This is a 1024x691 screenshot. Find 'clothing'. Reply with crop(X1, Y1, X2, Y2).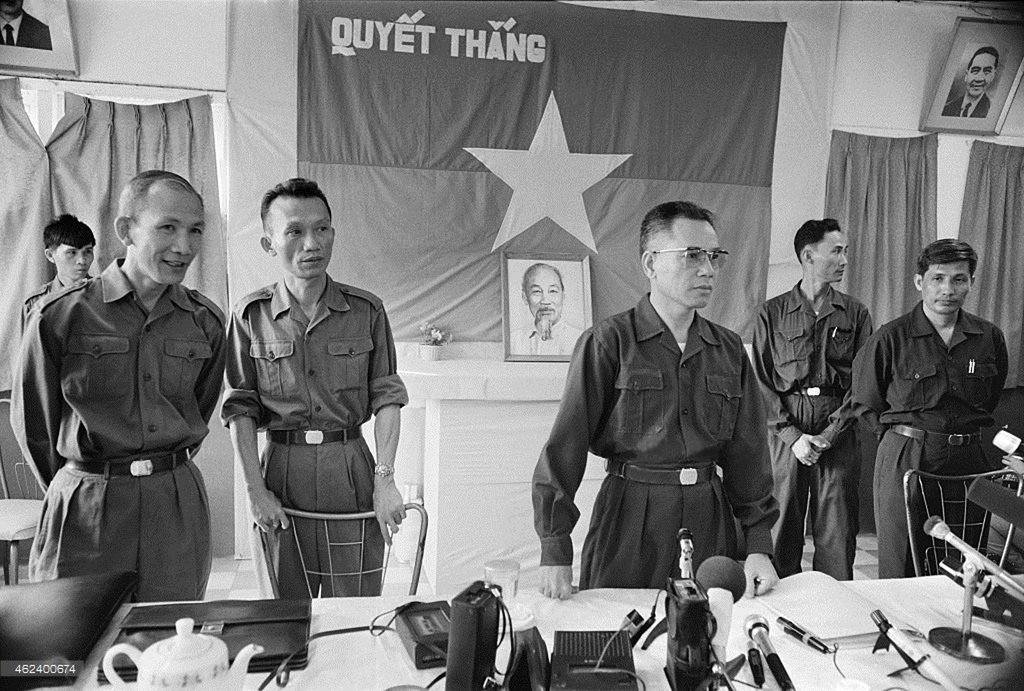
crop(749, 277, 875, 582).
